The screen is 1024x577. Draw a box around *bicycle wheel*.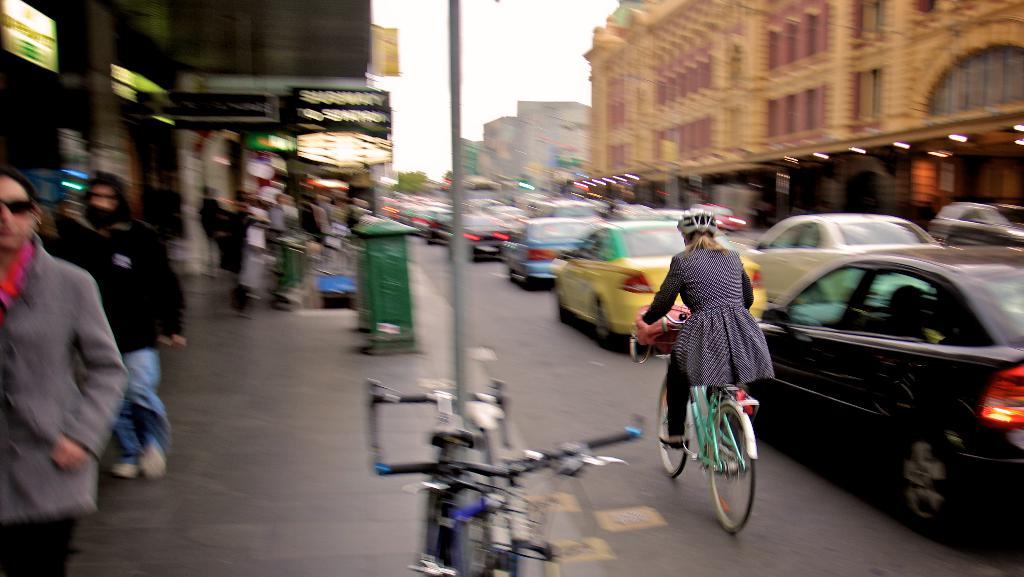
(left=422, top=460, right=449, bottom=576).
